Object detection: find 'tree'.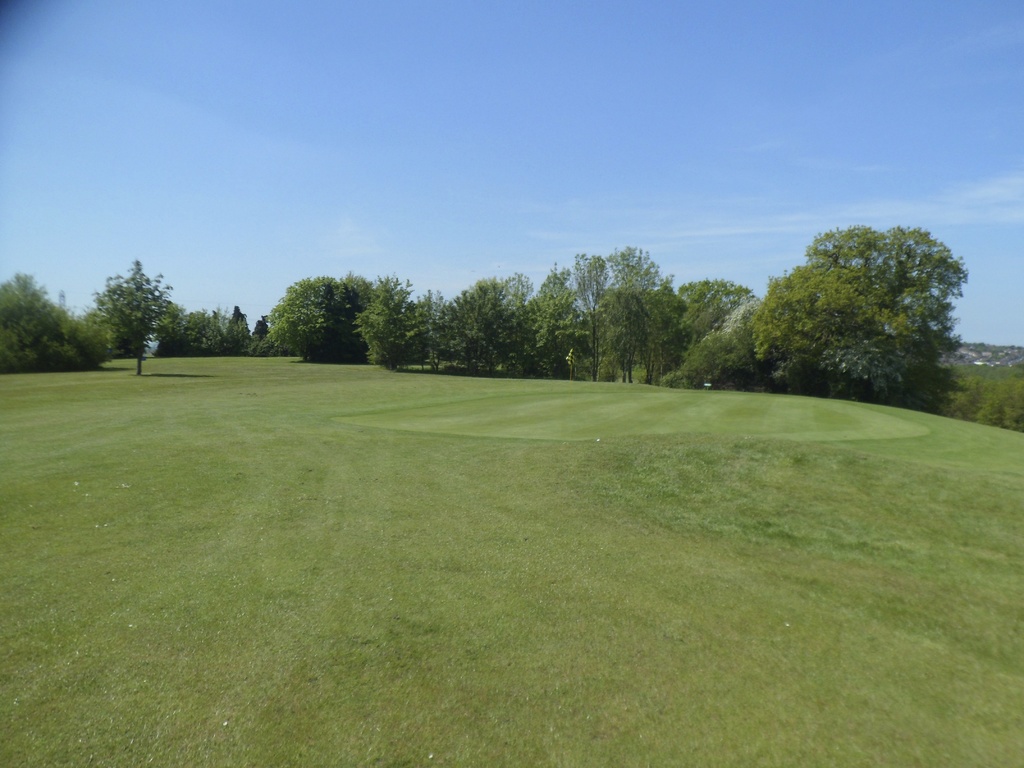
bbox(272, 273, 380, 362).
